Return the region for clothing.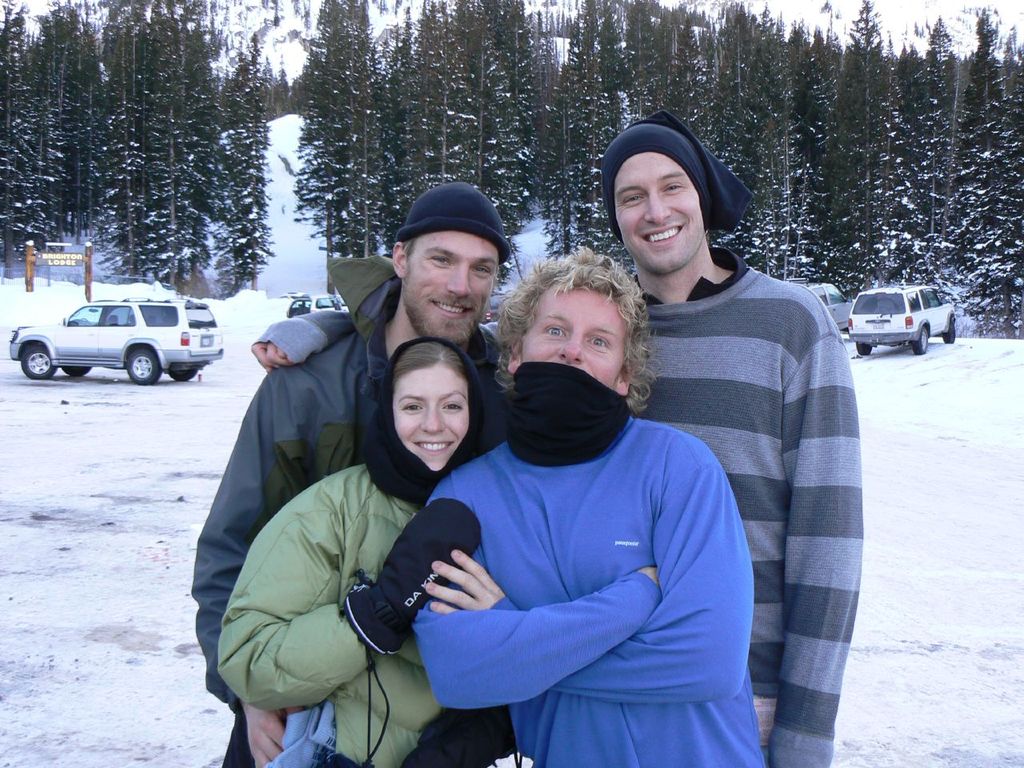
<region>389, 313, 758, 755</region>.
